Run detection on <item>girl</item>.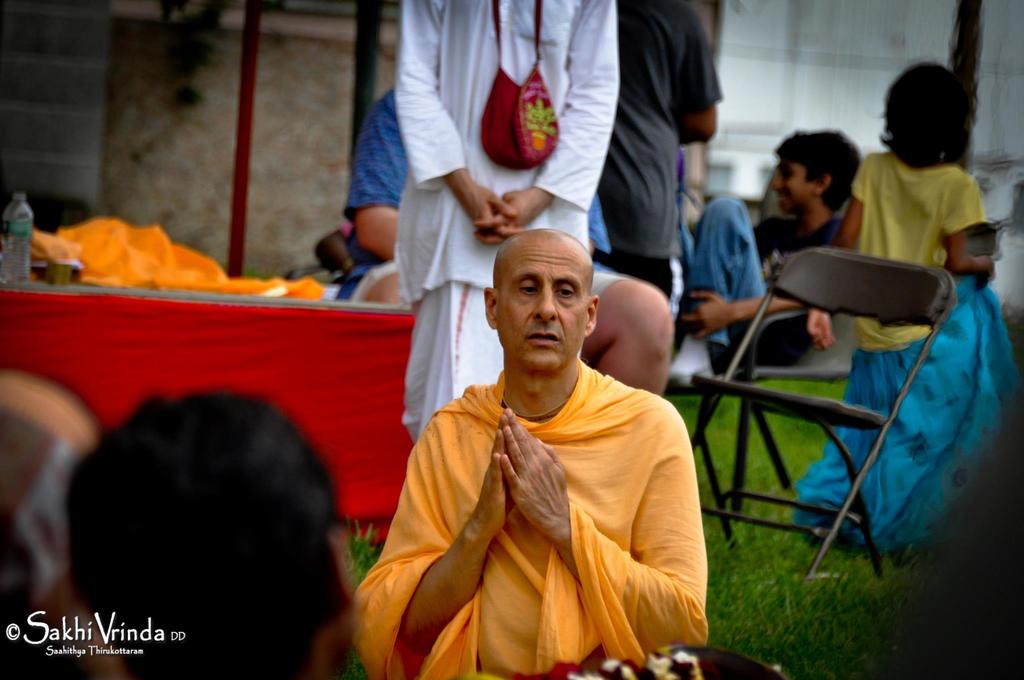
Result: region(791, 57, 1023, 555).
